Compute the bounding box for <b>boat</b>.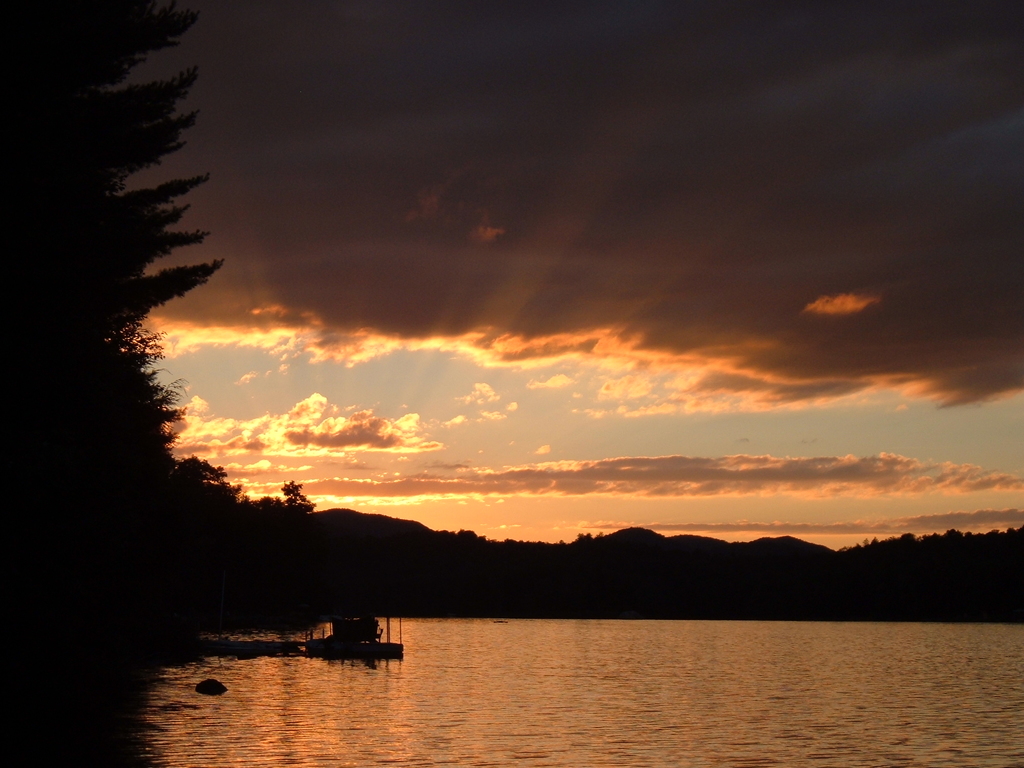
box=[303, 616, 407, 657].
